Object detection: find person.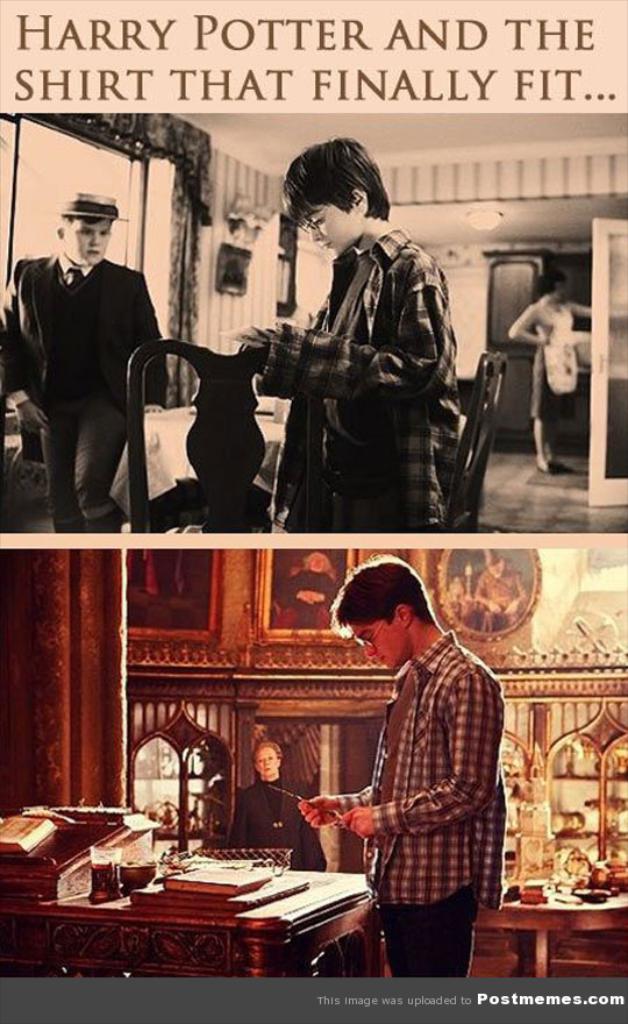
bbox=(229, 733, 333, 874).
